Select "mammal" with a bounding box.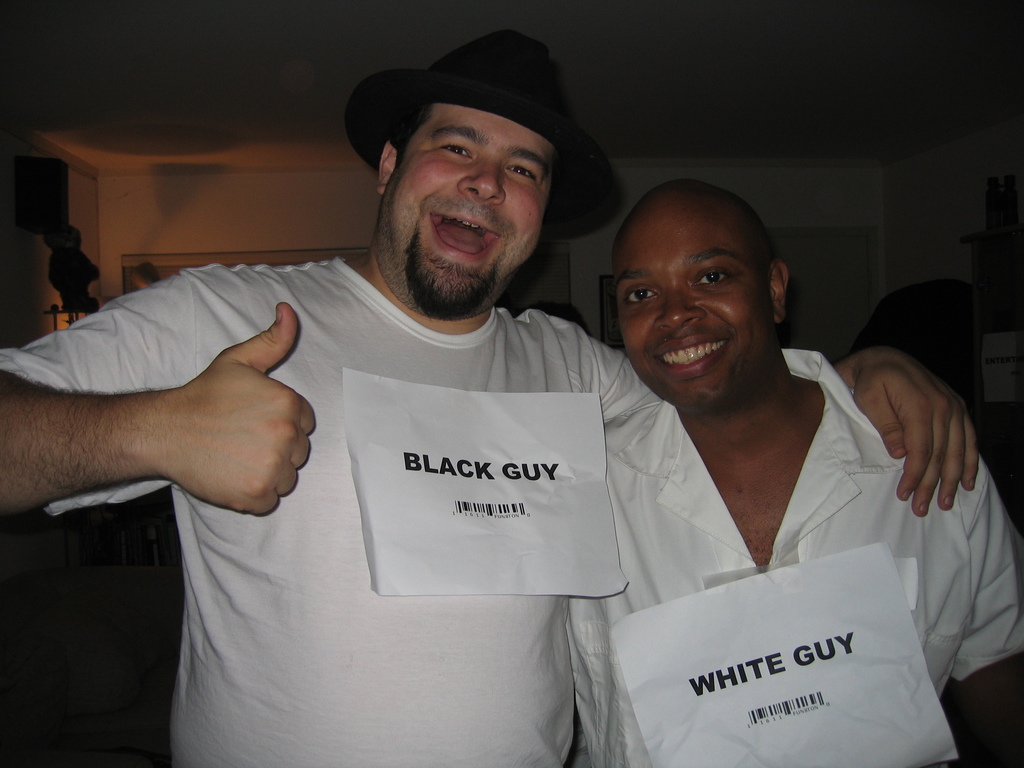
locate(849, 273, 984, 430).
